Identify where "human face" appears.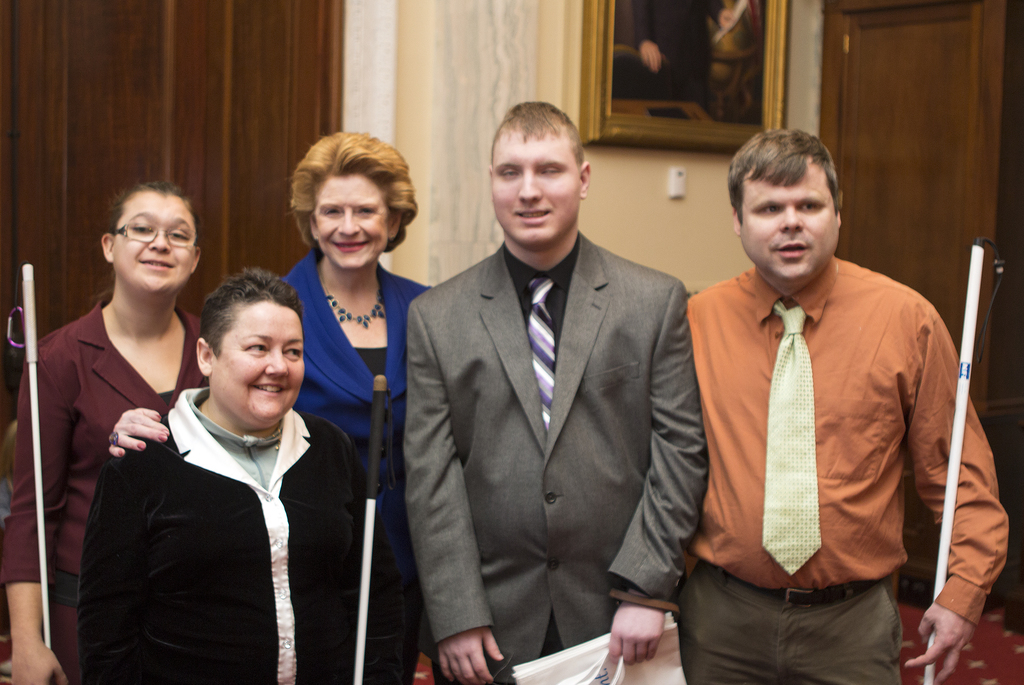
Appears at detection(488, 128, 581, 253).
